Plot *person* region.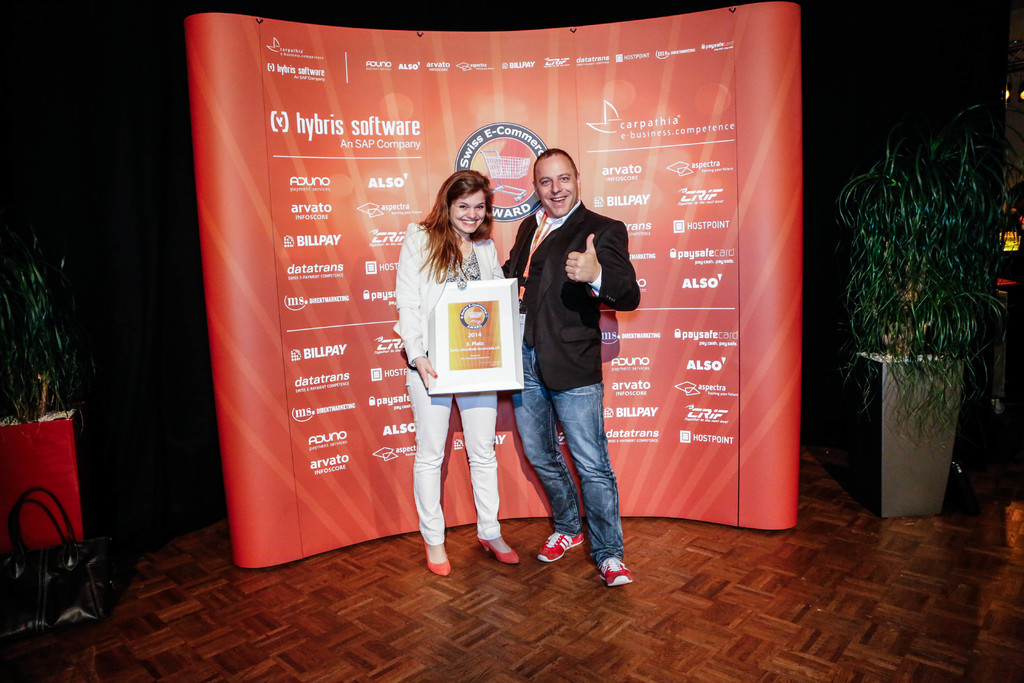
Plotted at 500/149/641/586.
